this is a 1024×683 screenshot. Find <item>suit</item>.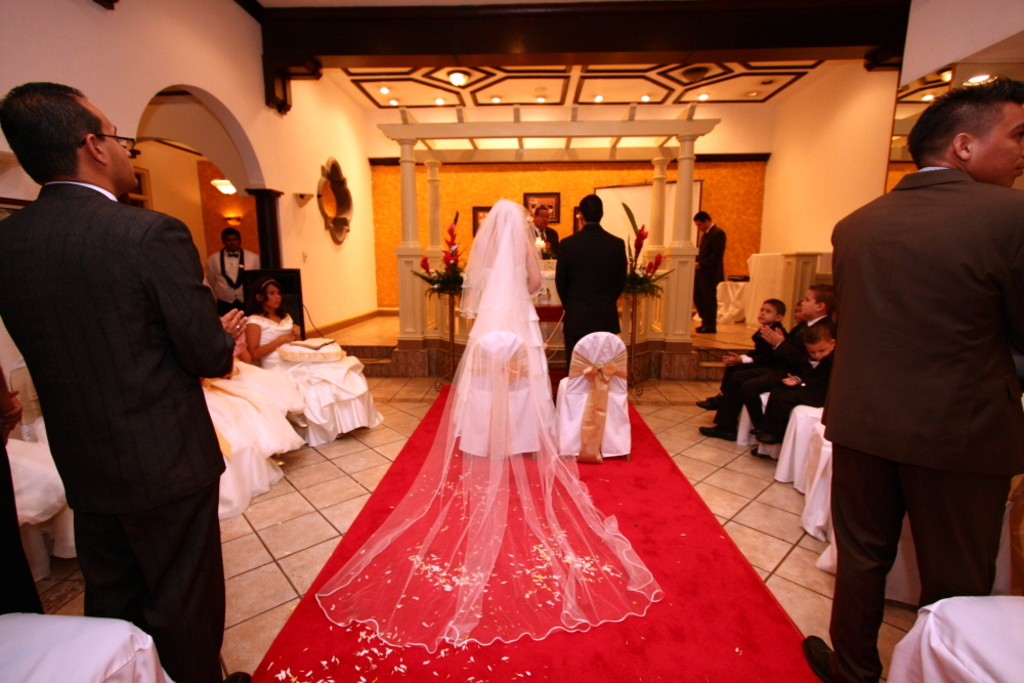
Bounding box: rect(712, 312, 827, 433).
